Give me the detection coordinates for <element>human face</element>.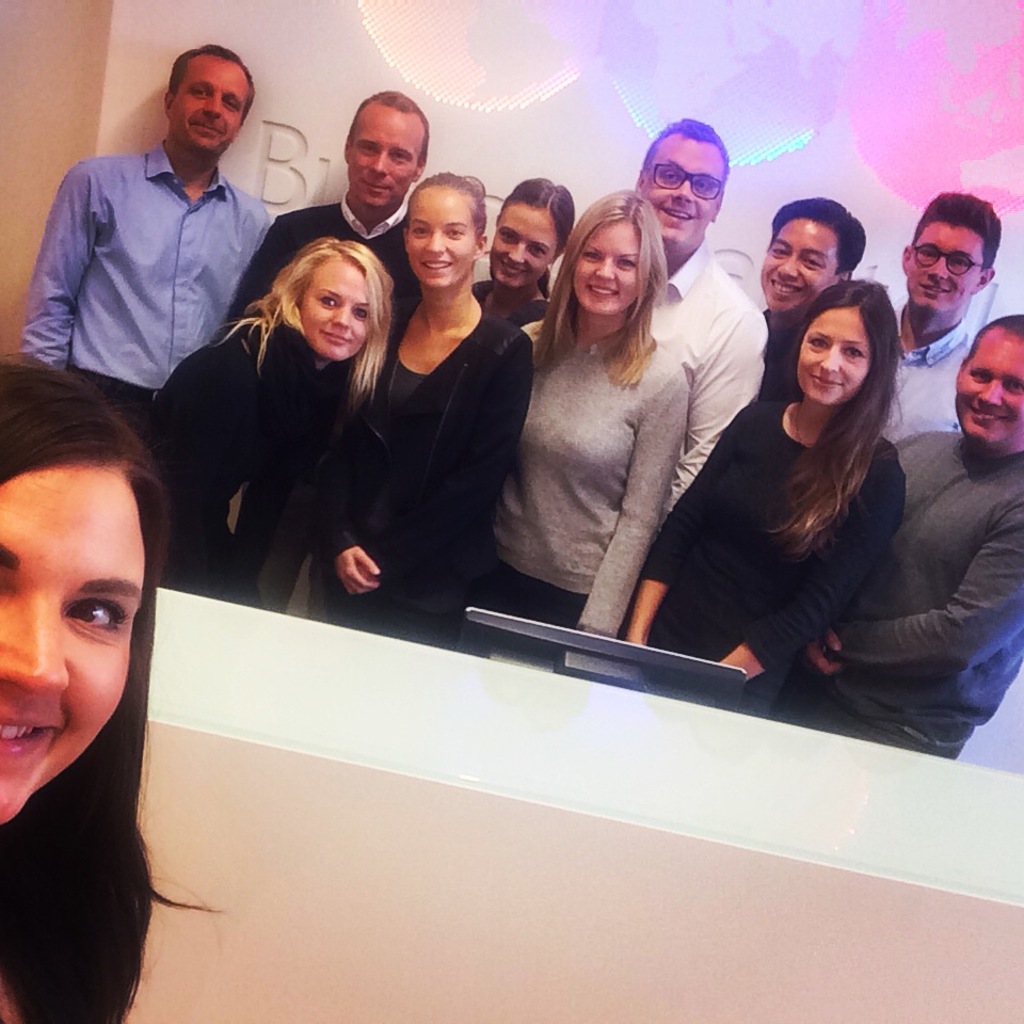
x1=298 y1=262 x2=367 y2=362.
